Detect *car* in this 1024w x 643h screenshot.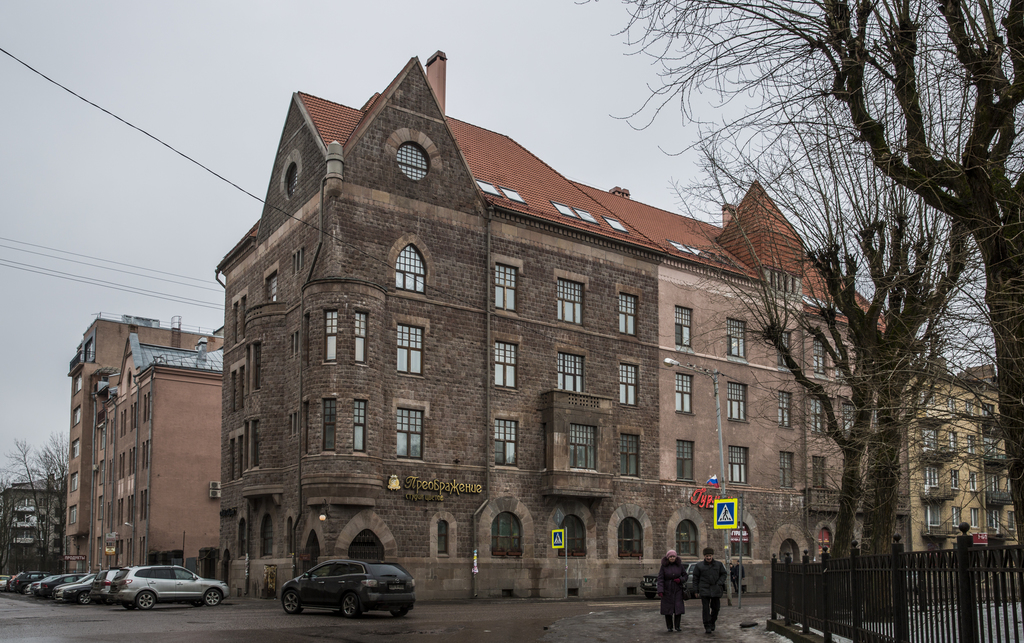
Detection: 0, 571, 4, 587.
